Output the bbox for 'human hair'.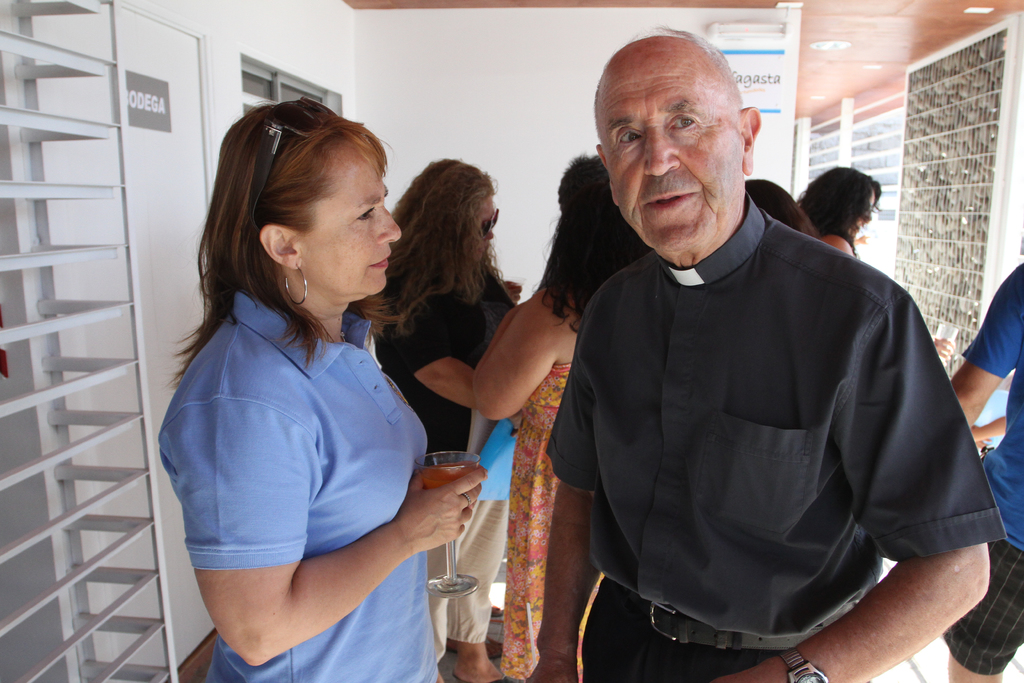
bbox=(534, 154, 652, 339).
